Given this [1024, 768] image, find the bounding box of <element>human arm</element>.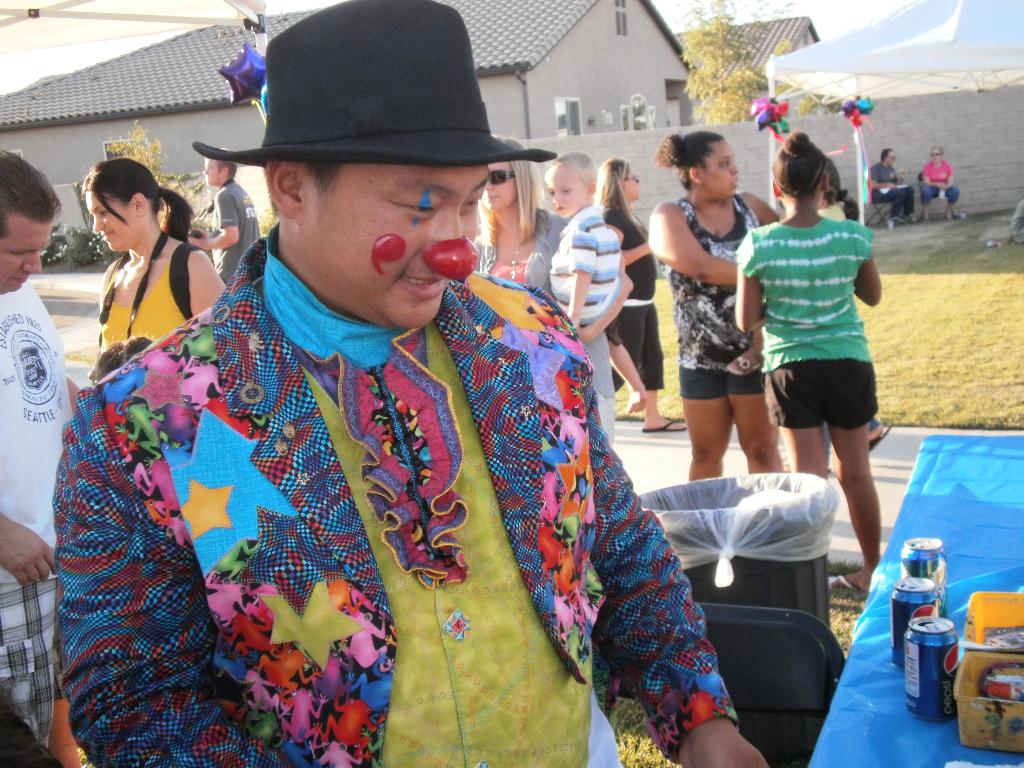
{"left": 523, "top": 281, "right": 771, "bottom": 767}.
